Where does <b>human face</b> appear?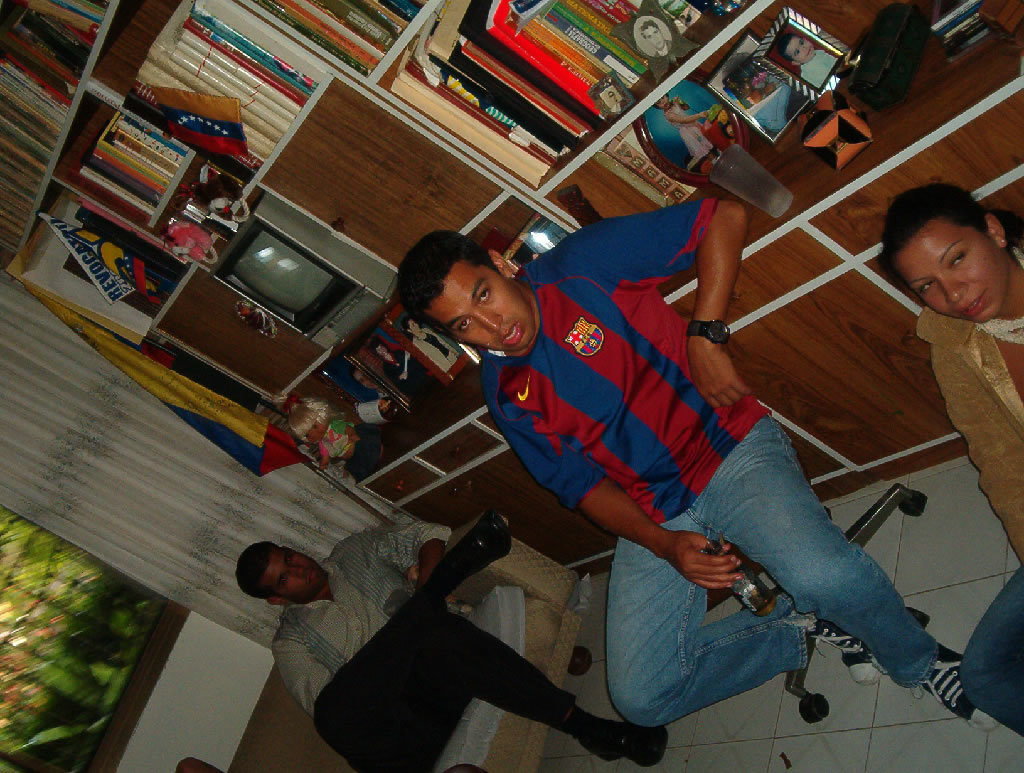
Appears at [785, 39, 811, 62].
